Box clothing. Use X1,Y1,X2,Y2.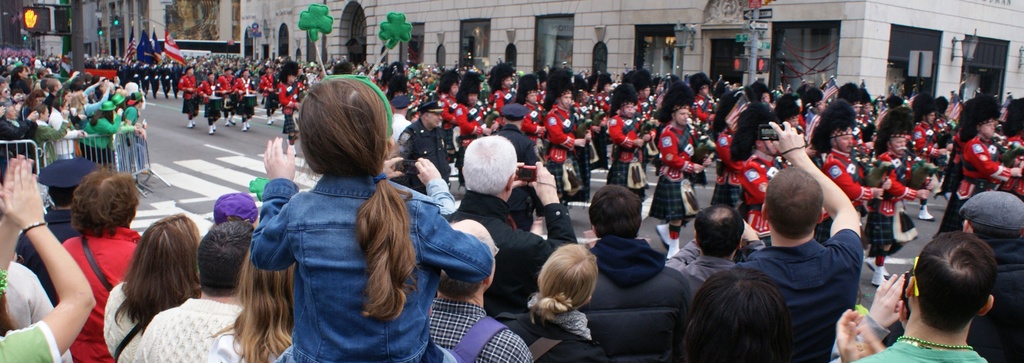
426,297,532,362.
